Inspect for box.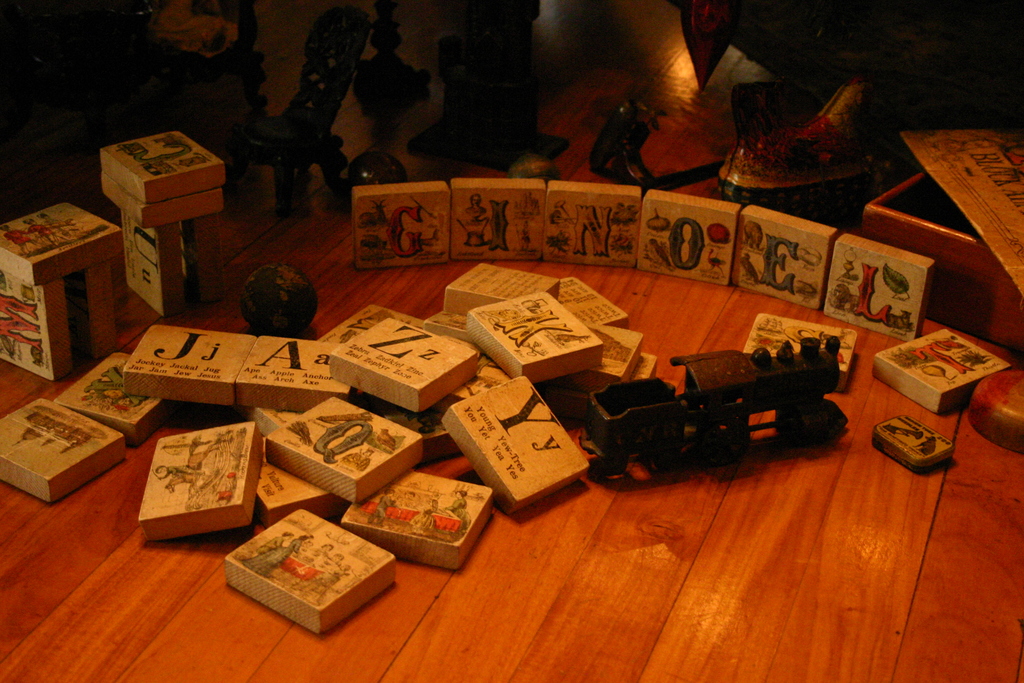
Inspection: (left=314, top=311, right=483, bottom=426).
